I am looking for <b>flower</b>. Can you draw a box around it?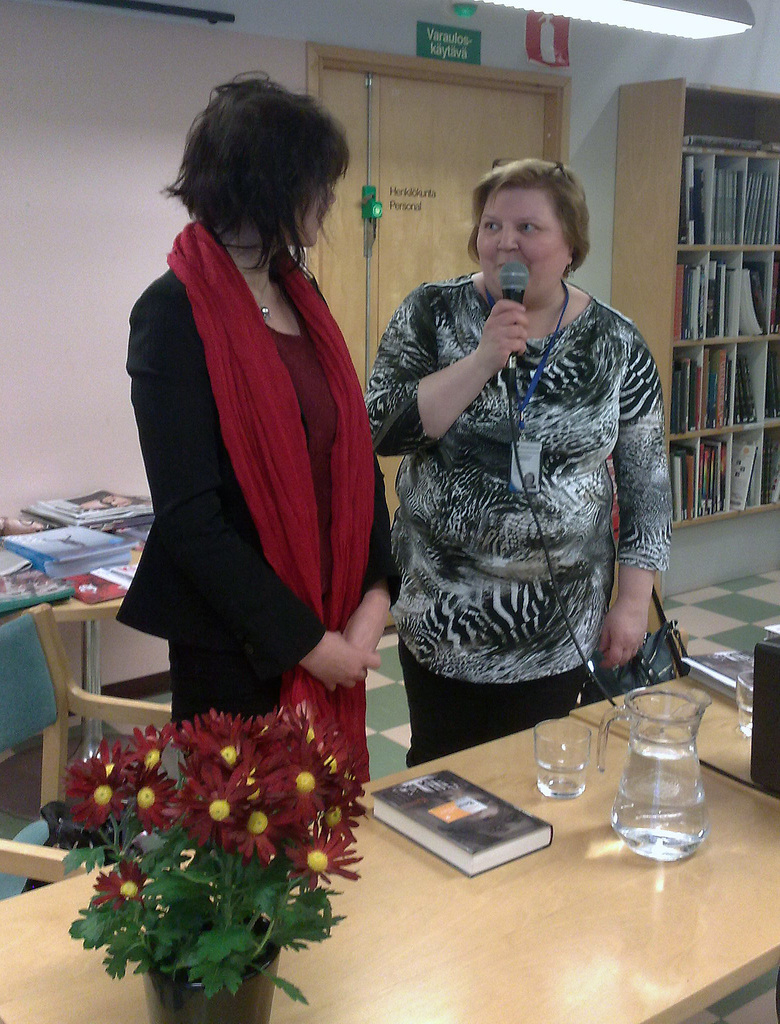
Sure, the bounding box is BBox(289, 826, 361, 885).
